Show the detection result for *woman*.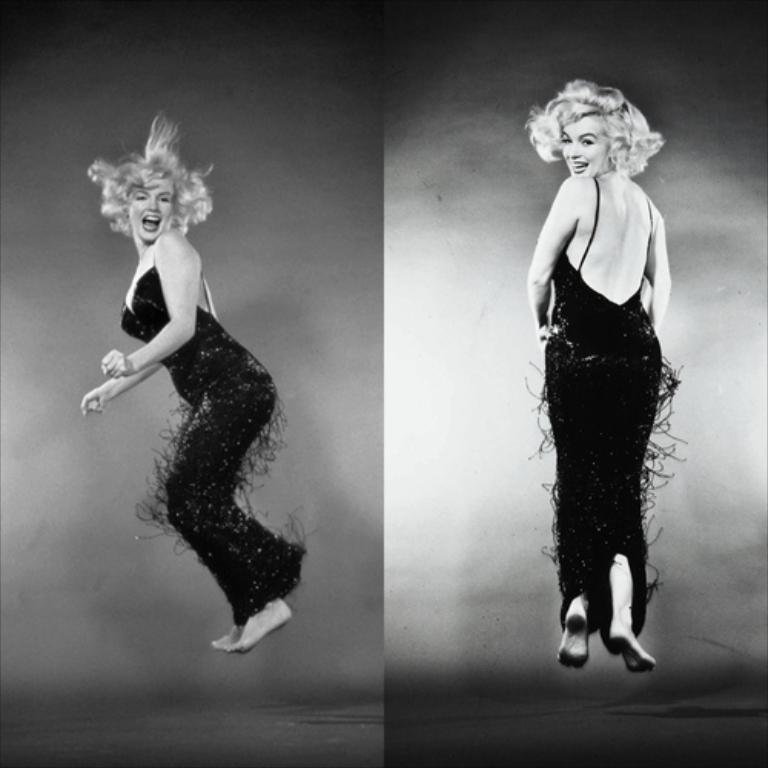
[left=513, top=63, right=690, bottom=697].
